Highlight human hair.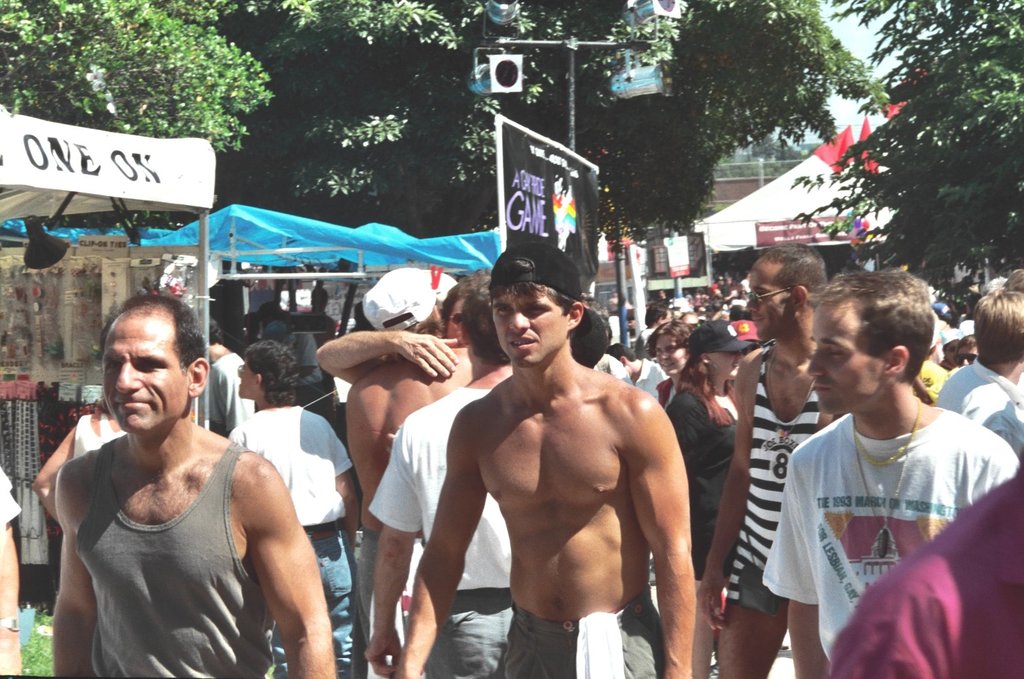
Highlighted region: (646,302,671,329).
